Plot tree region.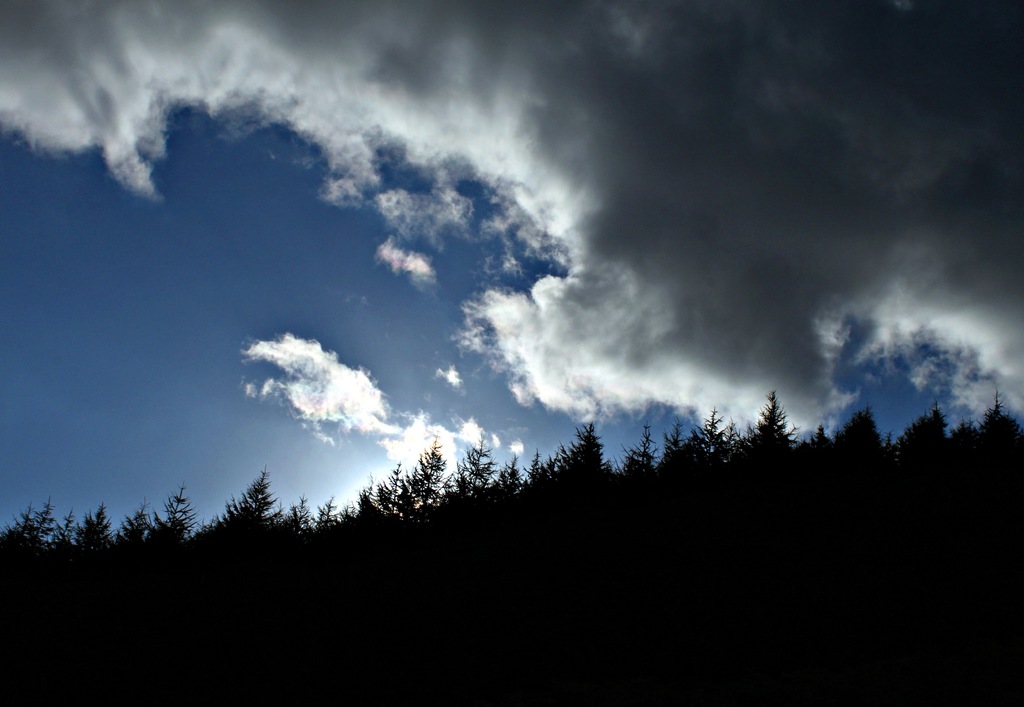
Plotted at (72, 492, 115, 554).
